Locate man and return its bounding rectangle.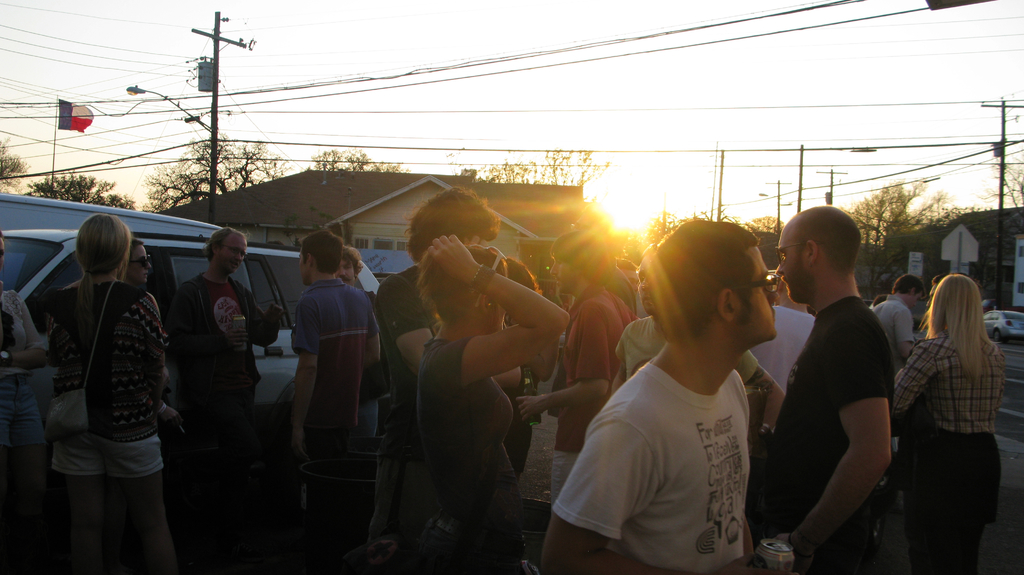
[911, 267, 967, 344].
